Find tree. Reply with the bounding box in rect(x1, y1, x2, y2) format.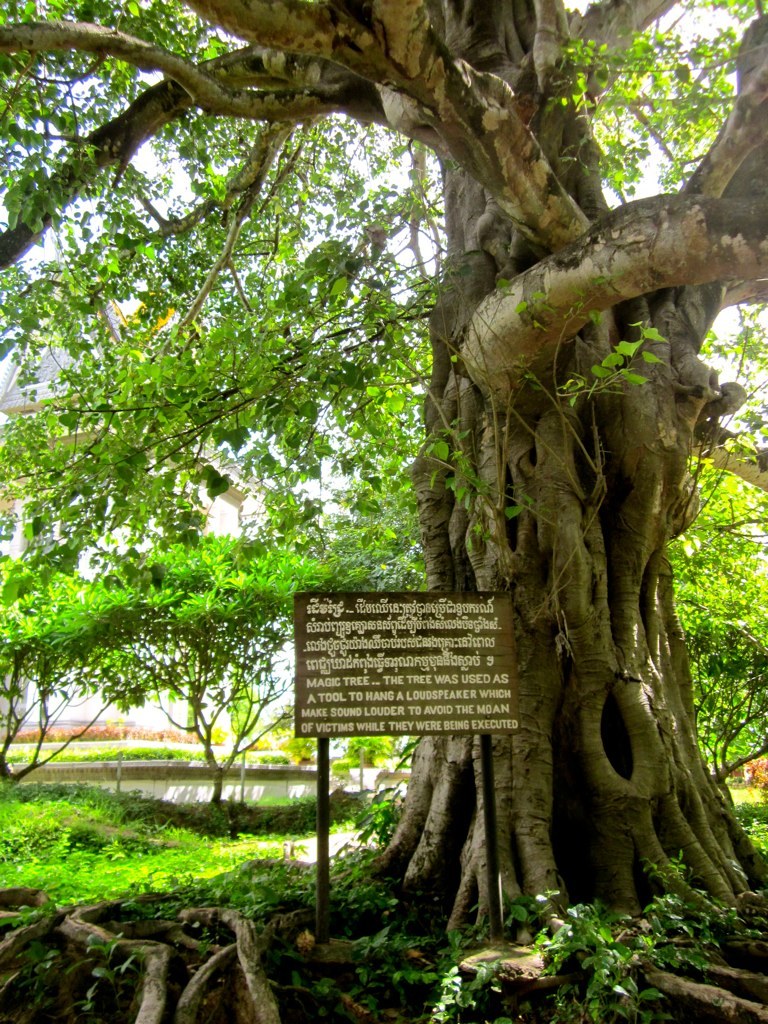
rect(57, 529, 378, 811).
